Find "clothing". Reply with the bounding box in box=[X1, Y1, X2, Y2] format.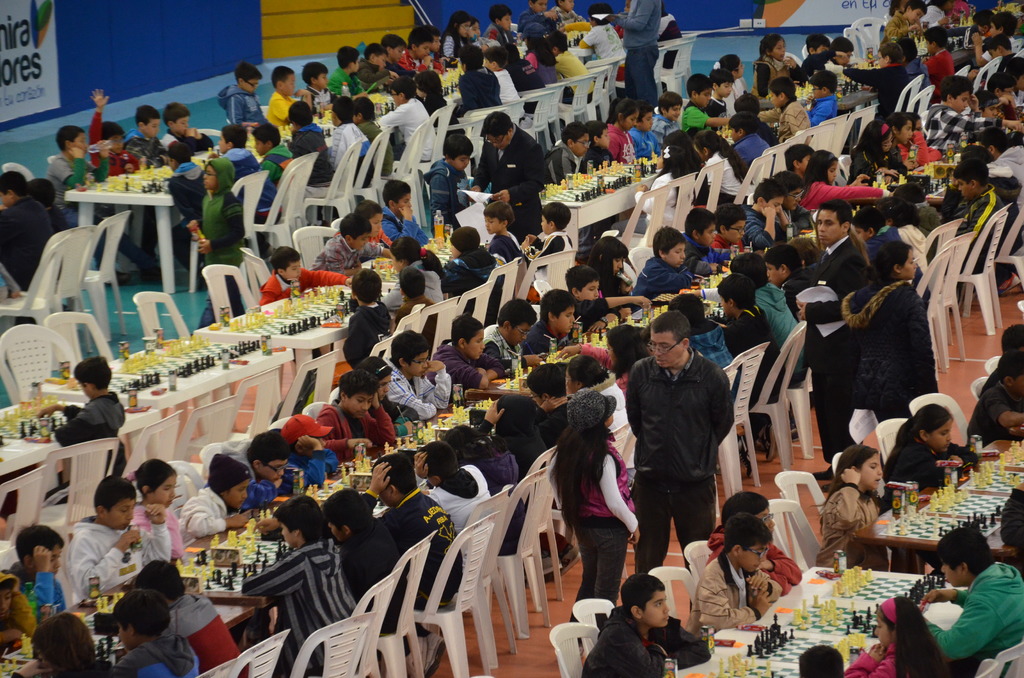
box=[684, 239, 723, 275].
